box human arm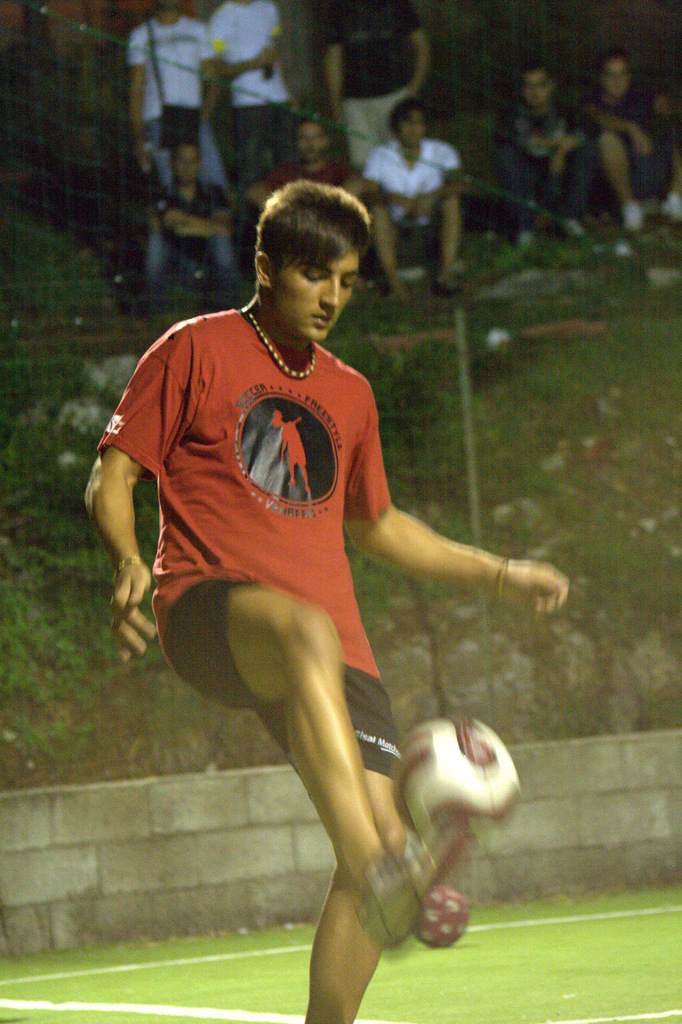
(left=412, top=150, right=463, bottom=217)
